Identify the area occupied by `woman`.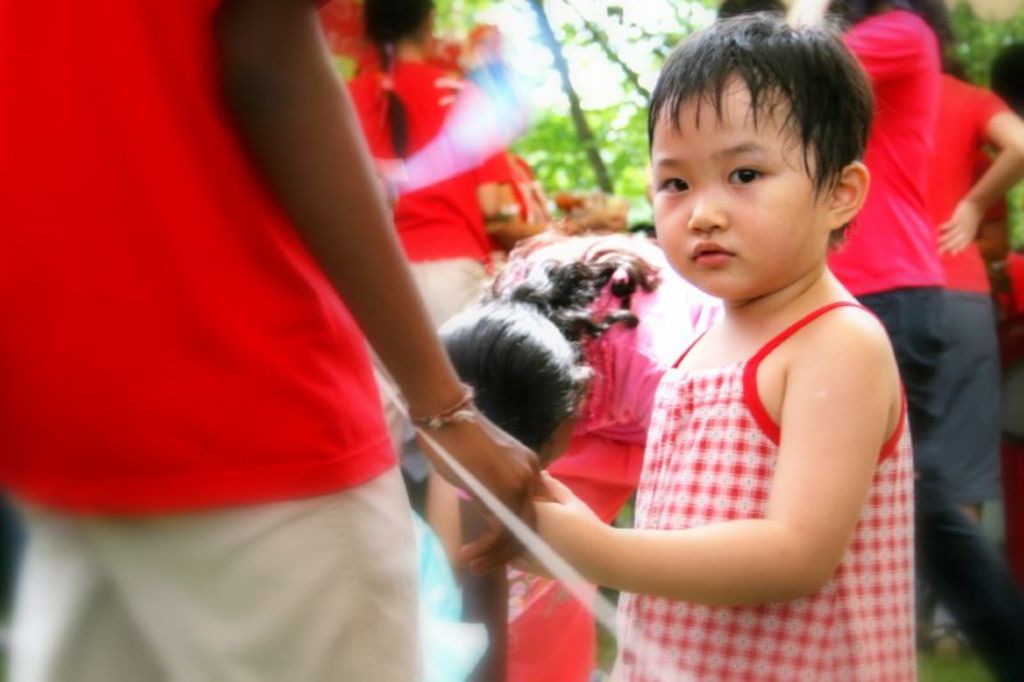
Area: region(348, 0, 517, 333).
